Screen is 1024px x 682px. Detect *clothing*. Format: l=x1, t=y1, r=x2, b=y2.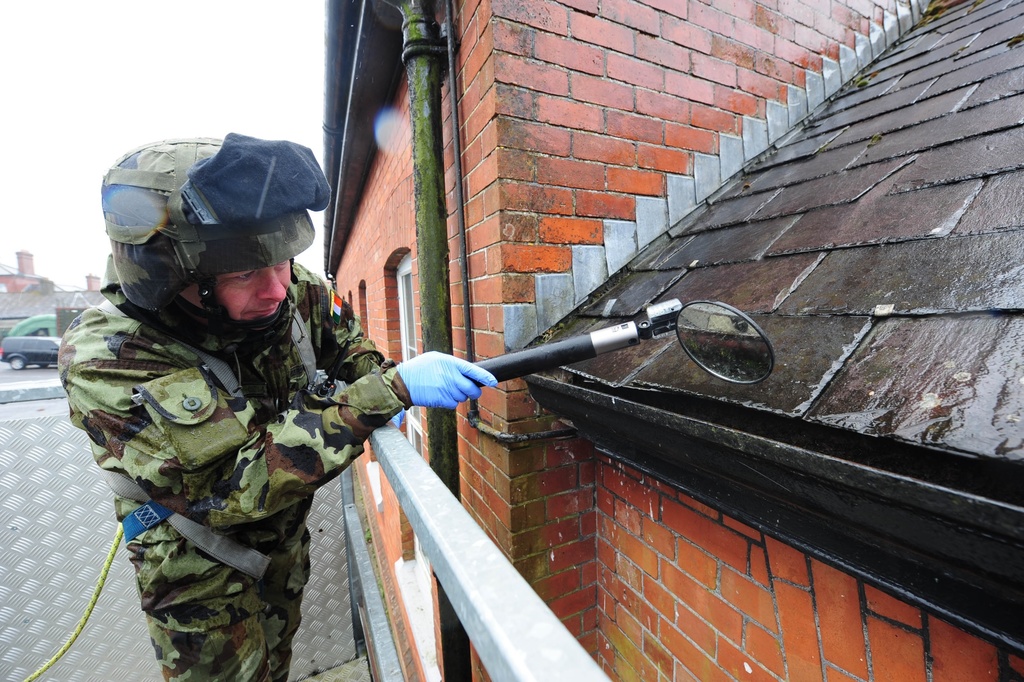
l=77, t=232, r=405, b=659.
